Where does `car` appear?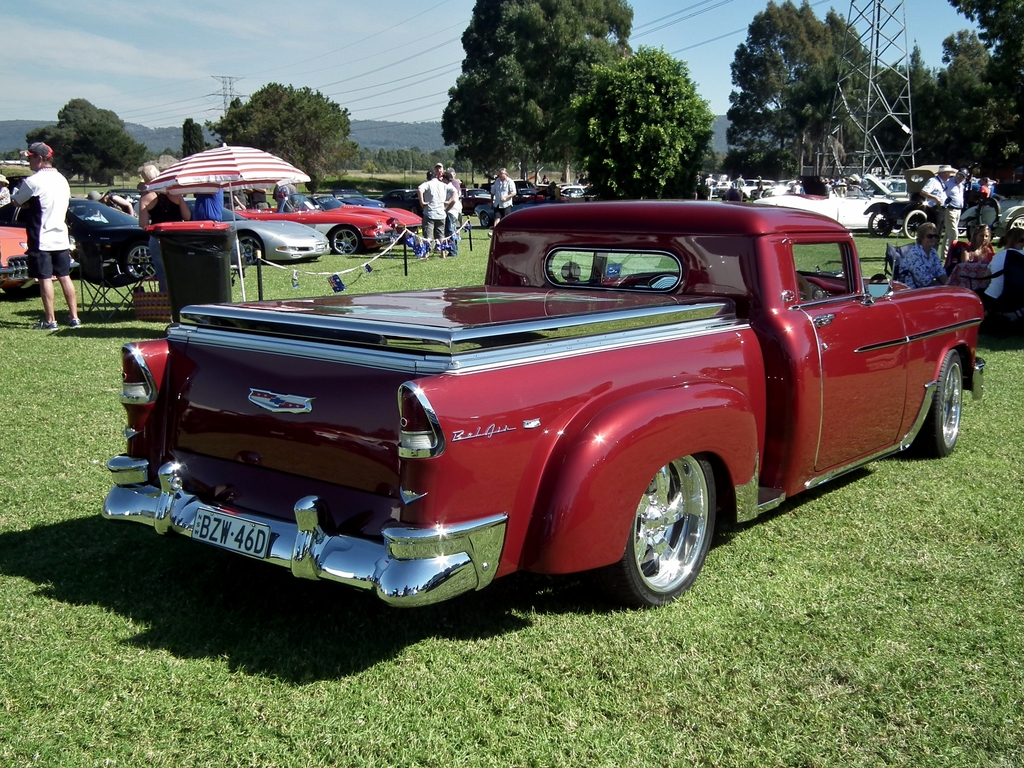
Appears at 1, 192, 156, 282.
